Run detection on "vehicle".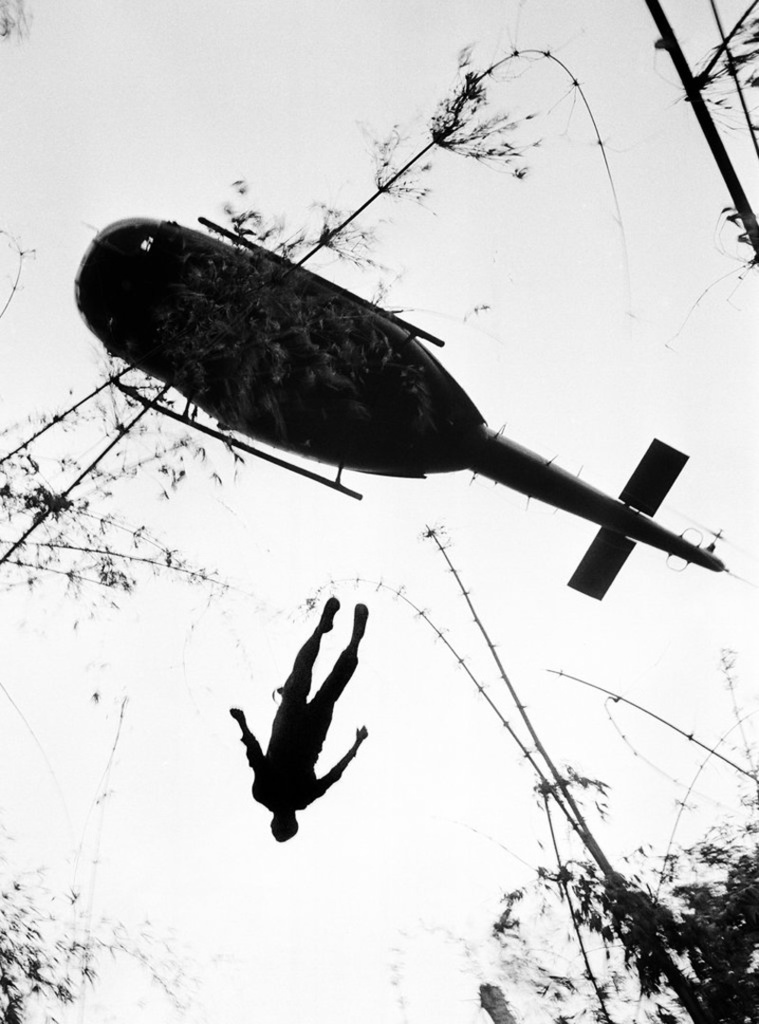
Result: crop(65, 211, 655, 545).
